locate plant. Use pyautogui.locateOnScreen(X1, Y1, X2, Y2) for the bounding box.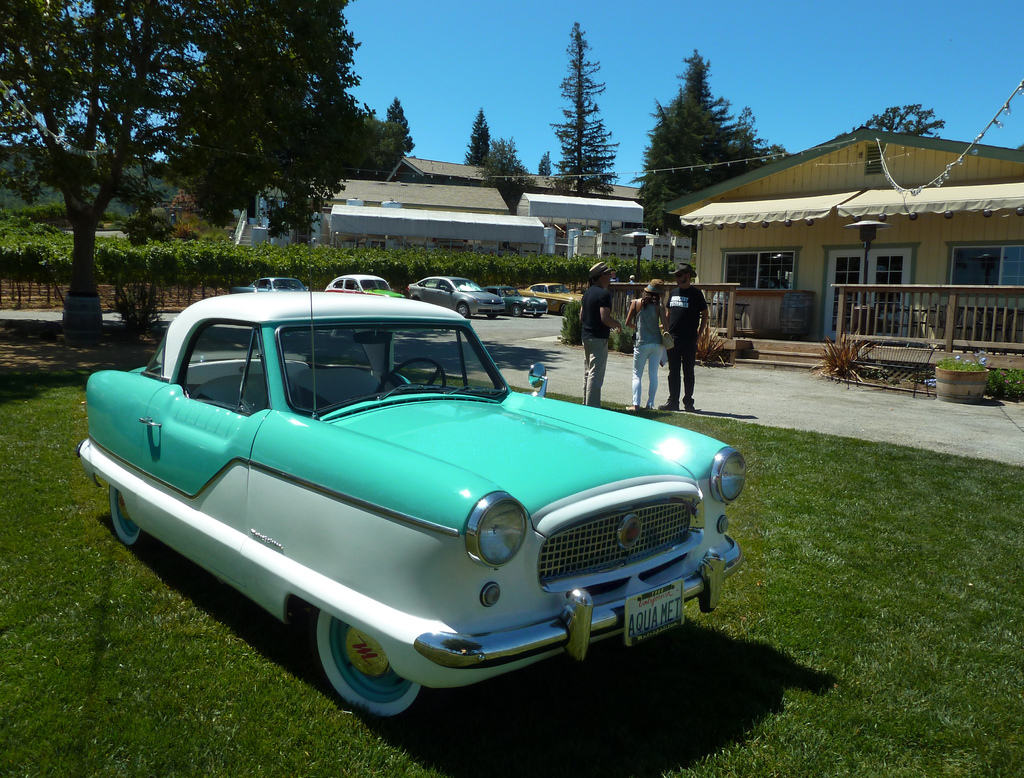
pyautogui.locateOnScreen(675, 323, 717, 364).
